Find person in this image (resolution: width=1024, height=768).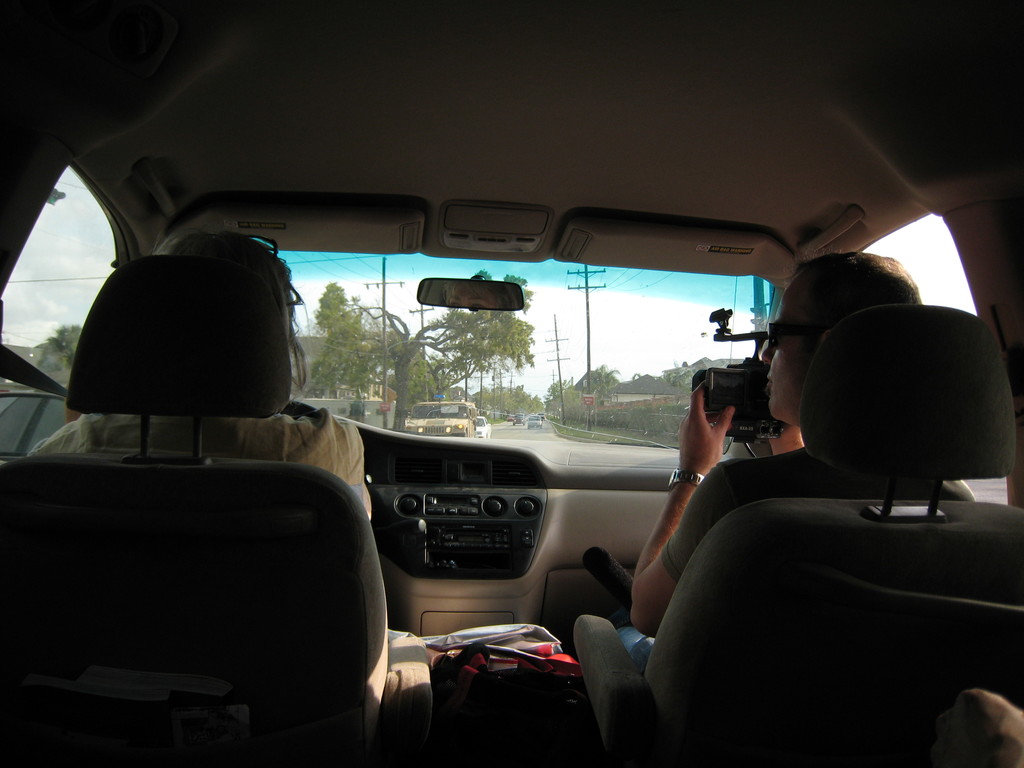
bbox=[613, 253, 927, 669].
